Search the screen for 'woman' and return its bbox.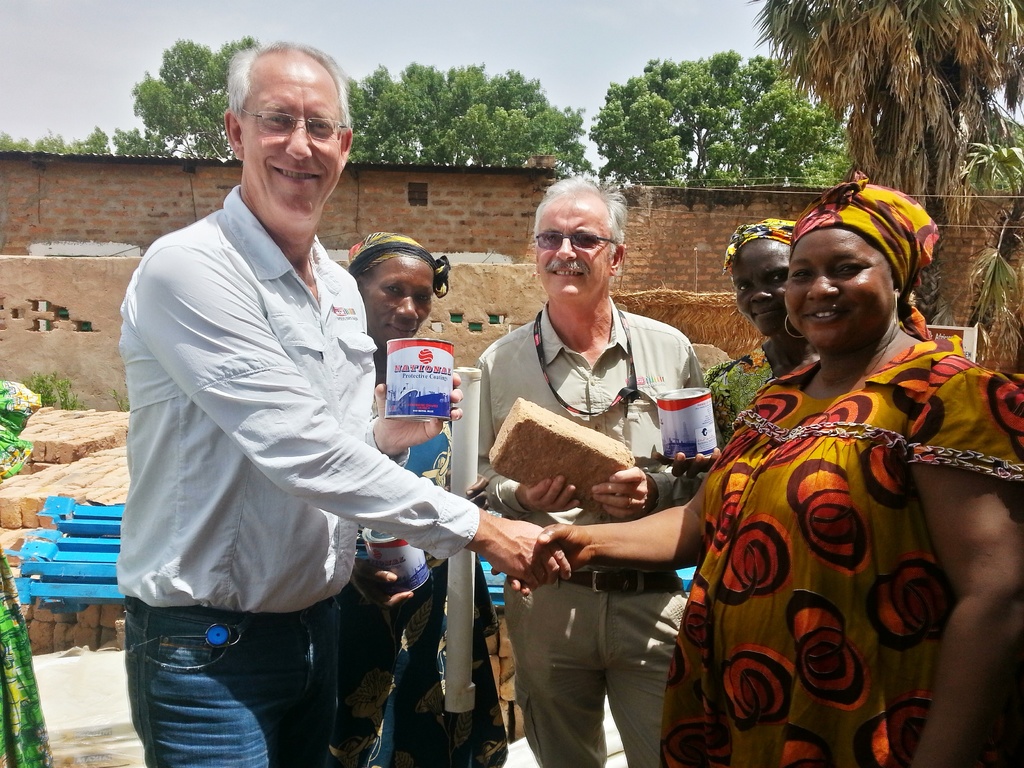
Found: <box>696,221,833,447</box>.
